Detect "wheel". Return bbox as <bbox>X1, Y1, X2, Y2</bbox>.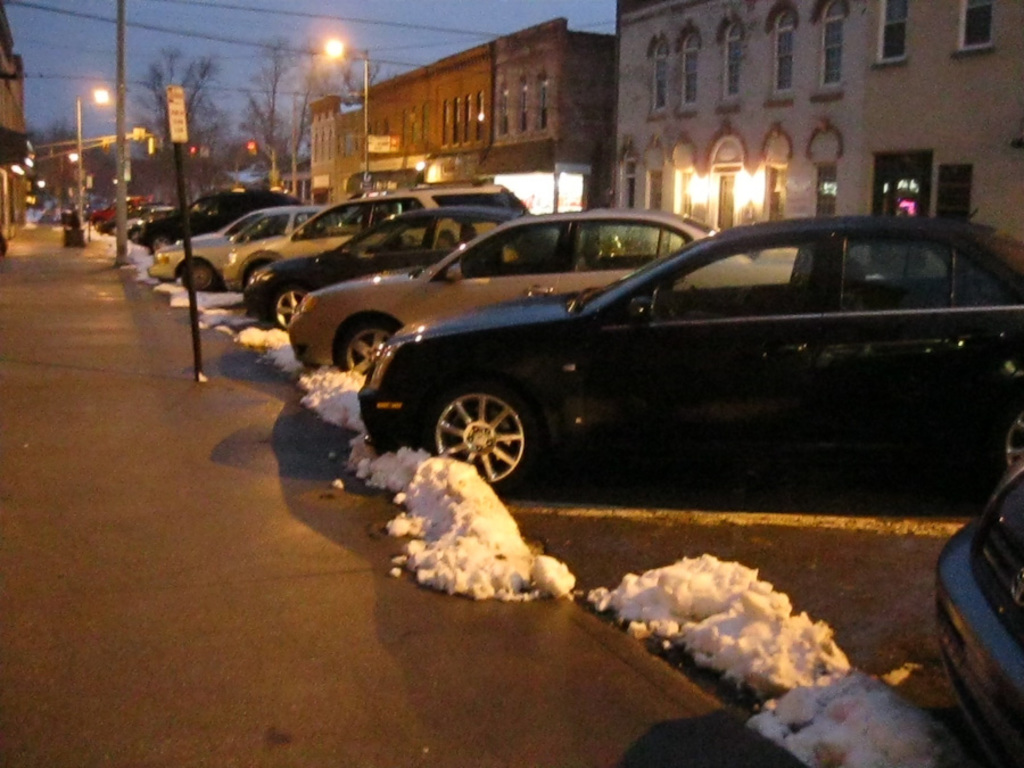
<bbox>148, 236, 171, 255</bbox>.
